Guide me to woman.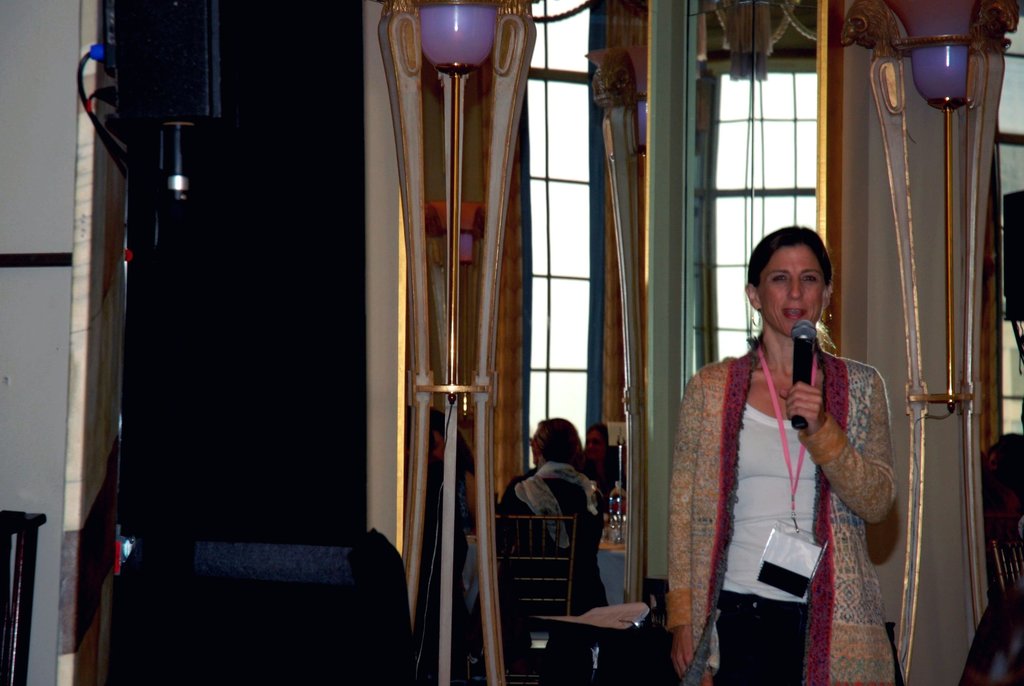
Guidance: detection(674, 209, 908, 680).
